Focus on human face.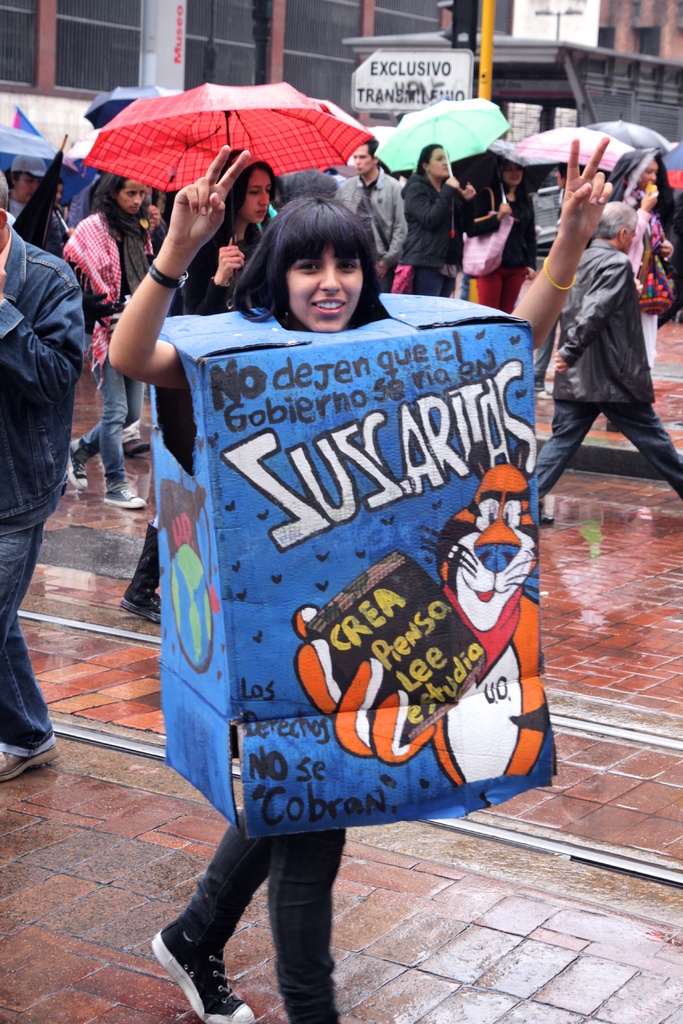
Focused at {"left": 288, "top": 252, "right": 365, "bottom": 331}.
